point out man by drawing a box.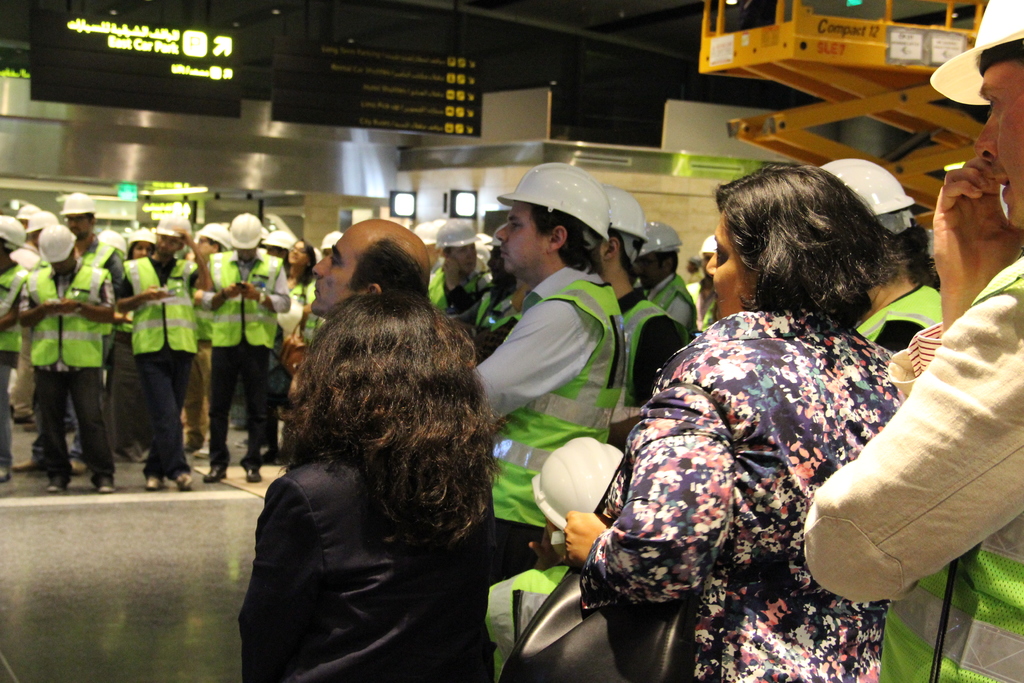
(left=801, top=0, right=1023, bottom=682).
